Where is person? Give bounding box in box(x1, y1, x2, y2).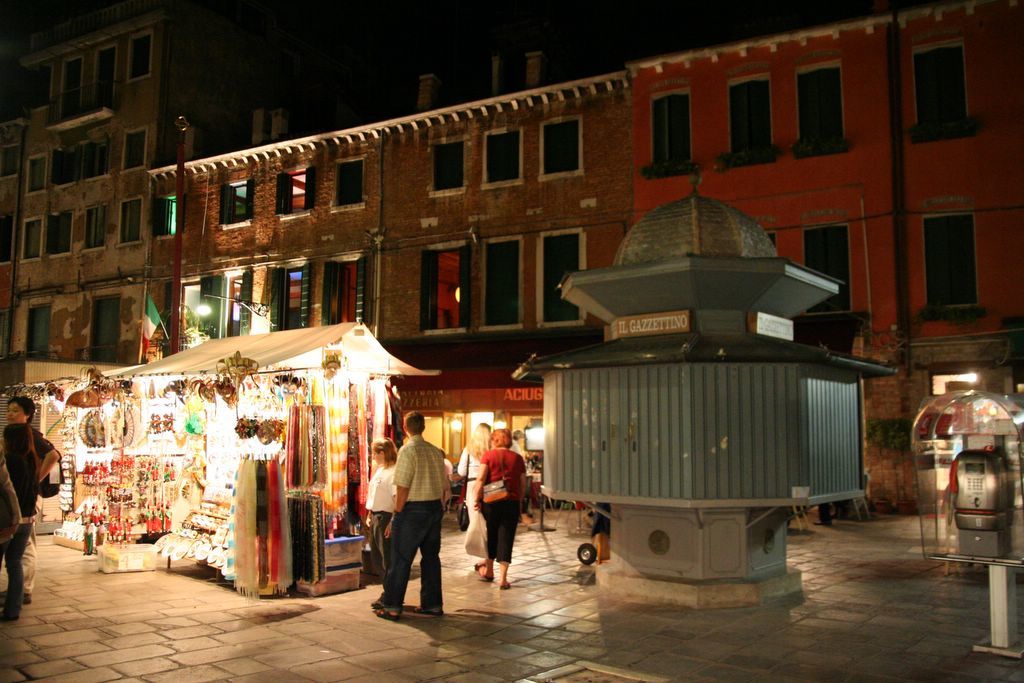
box(472, 395, 541, 593).
